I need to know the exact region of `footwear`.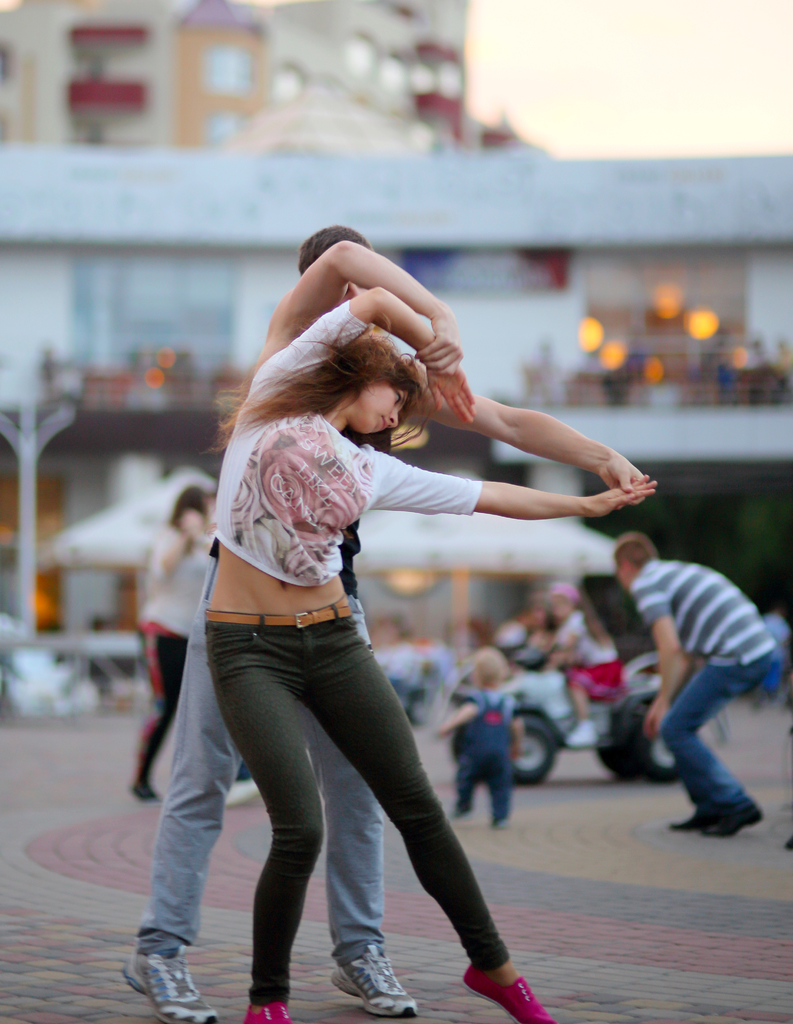
Region: Rect(559, 714, 607, 751).
